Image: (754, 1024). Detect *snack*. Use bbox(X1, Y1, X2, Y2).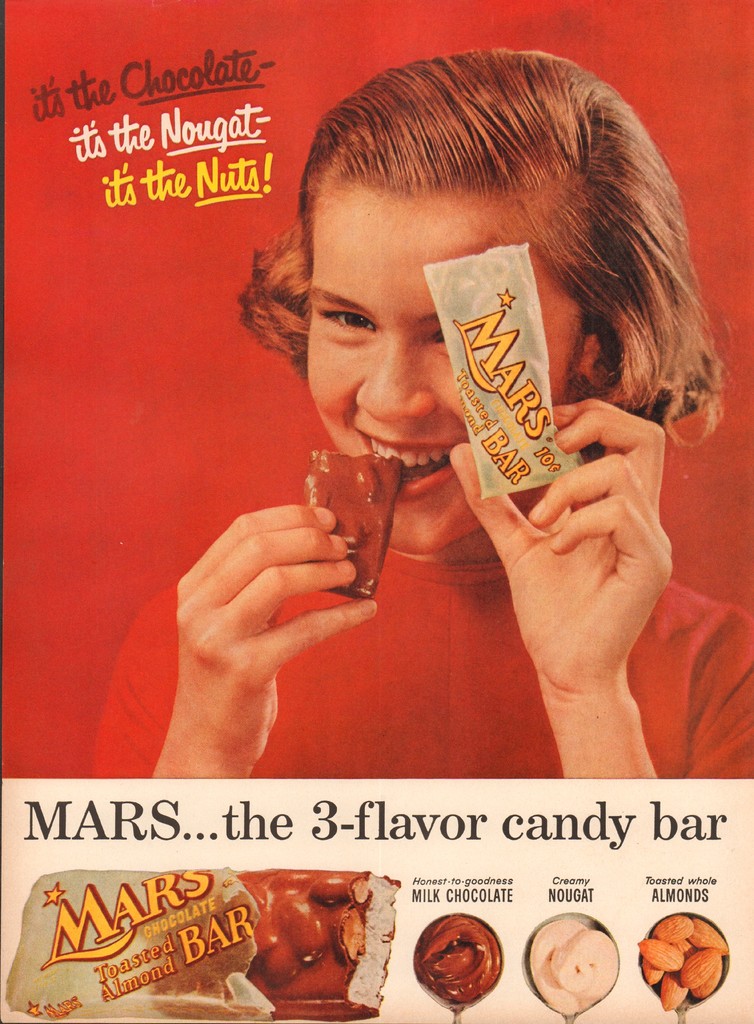
bbox(3, 865, 401, 1021).
